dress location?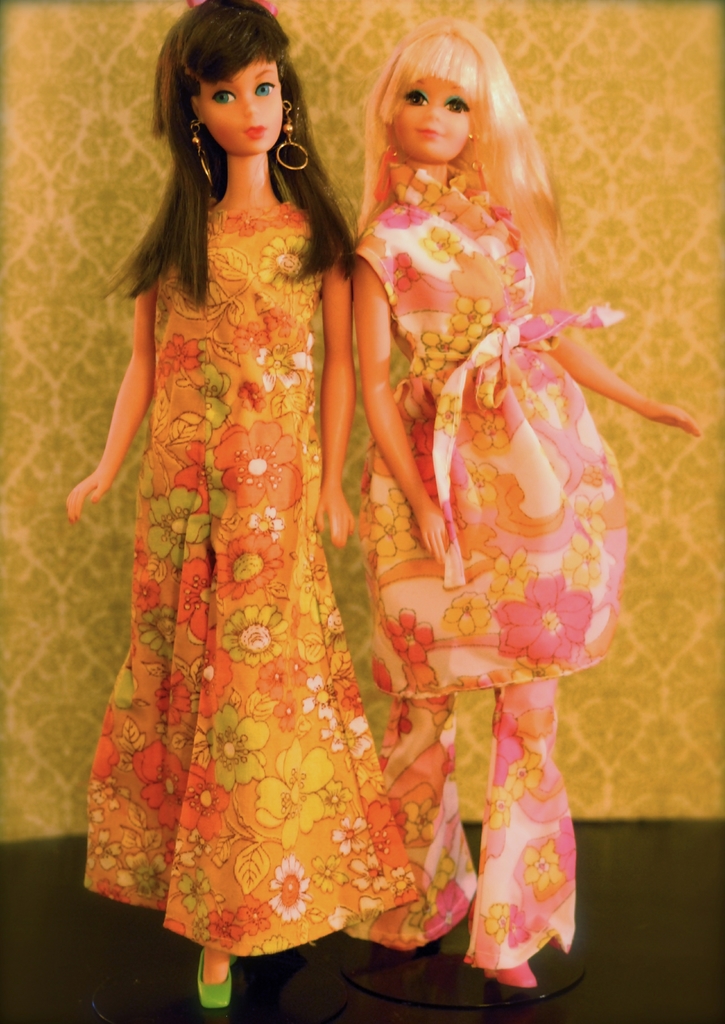
(79,199,416,951)
